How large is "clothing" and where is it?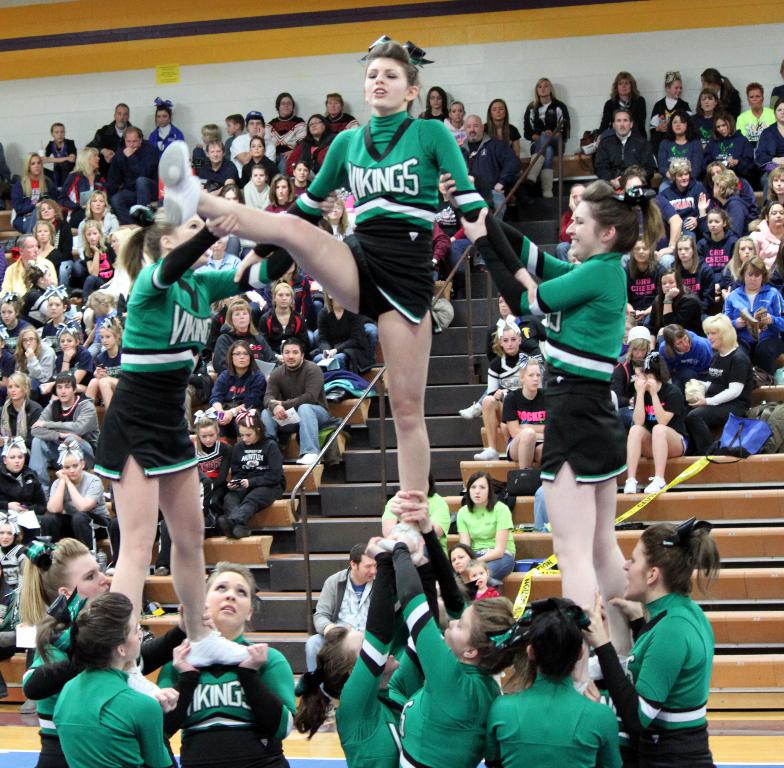
Bounding box: region(0, 396, 42, 442).
